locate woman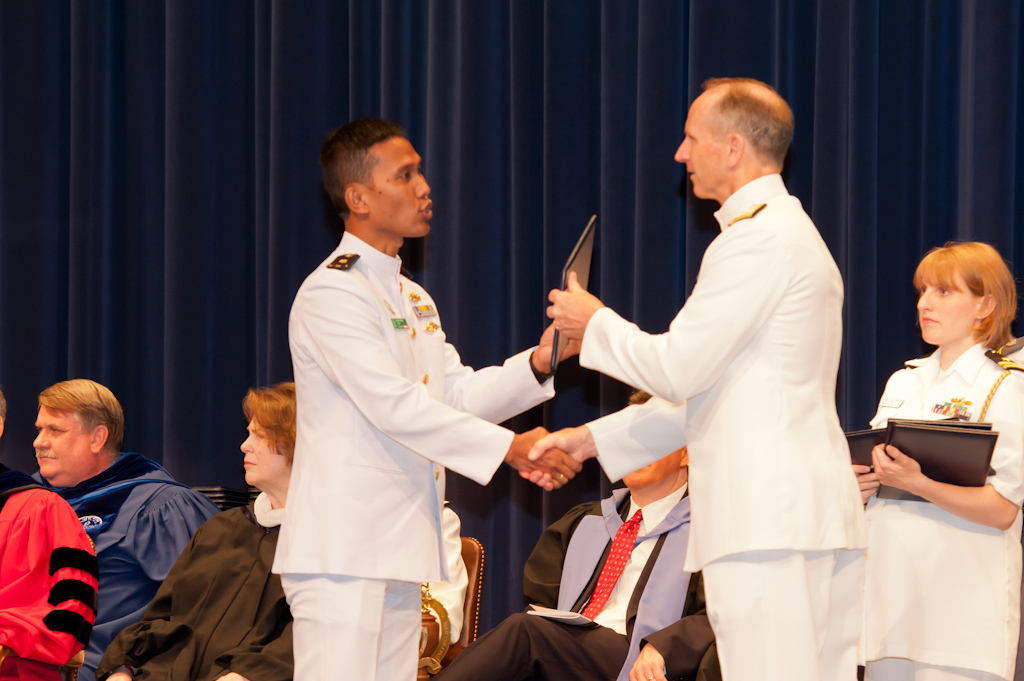
l=93, t=368, r=303, b=680
